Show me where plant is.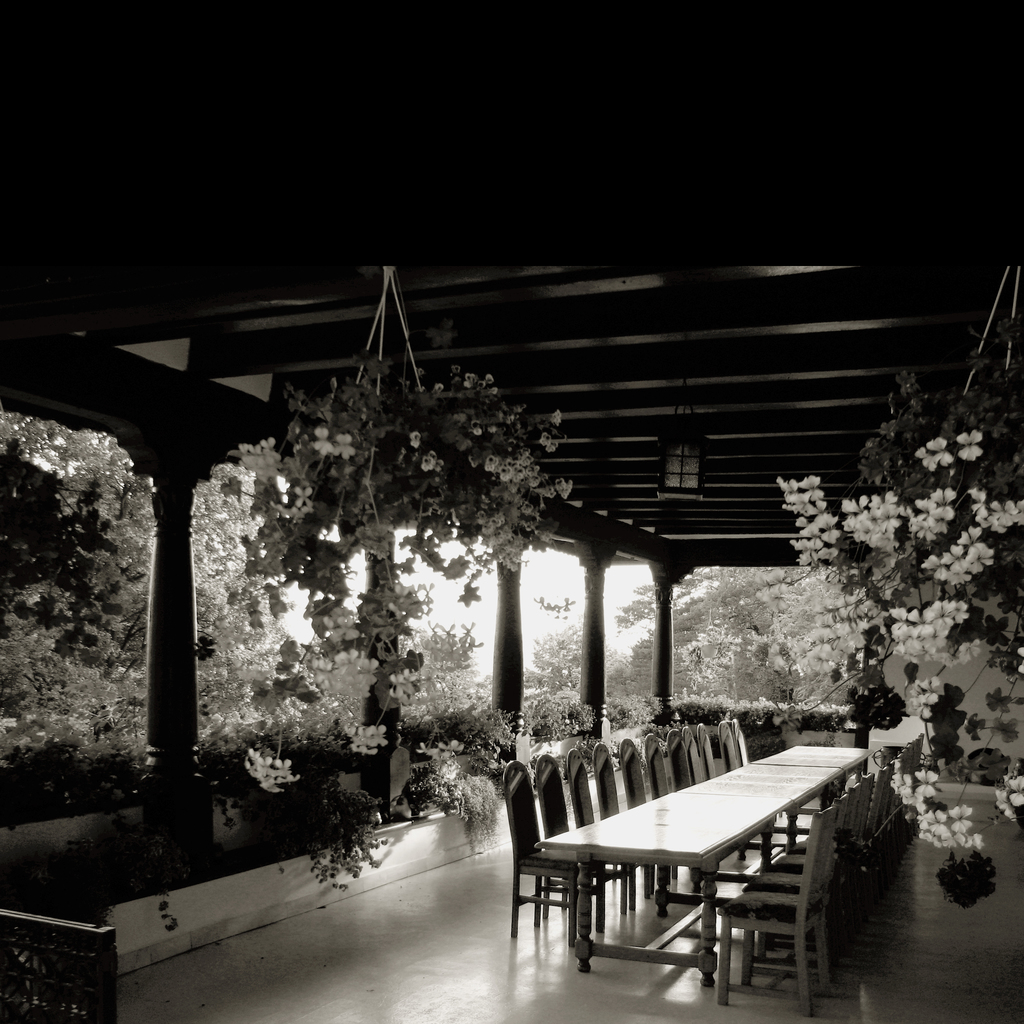
plant is at [289,612,516,784].
